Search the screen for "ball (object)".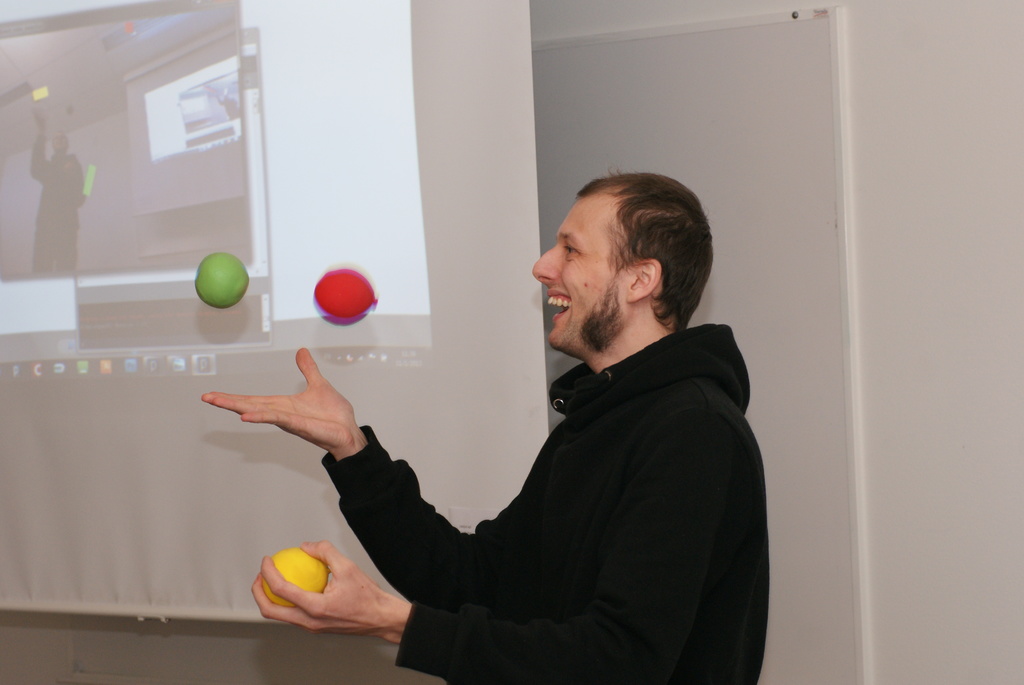
Found at left=311, top=268, right=376, bottom=326.
